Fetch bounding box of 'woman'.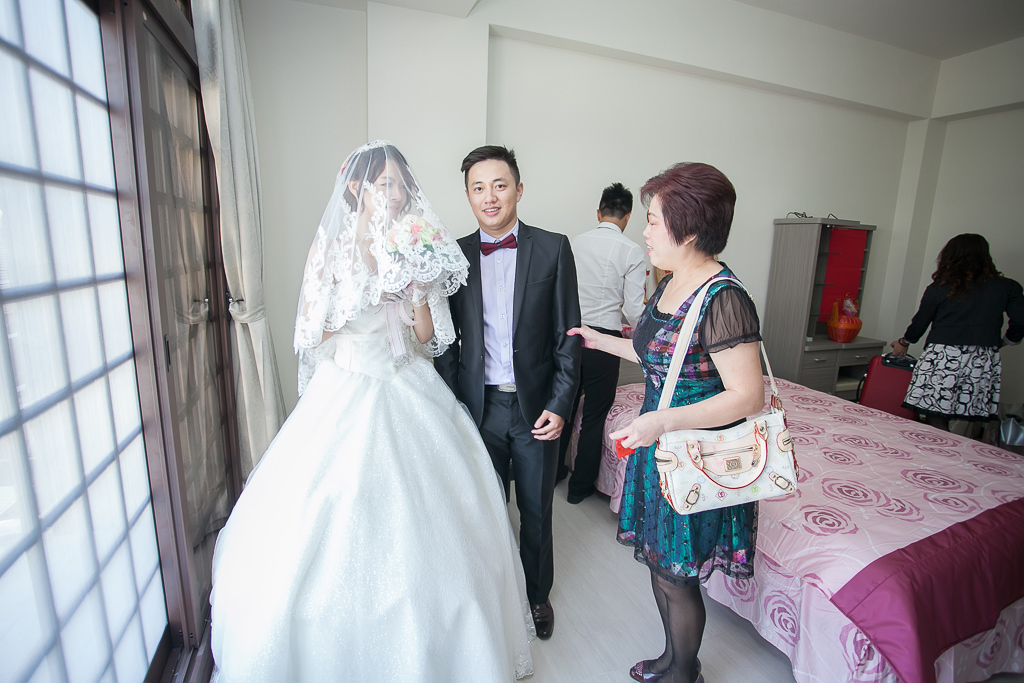
Bbox: (left=568, top=158, right=759, bottom=682).
